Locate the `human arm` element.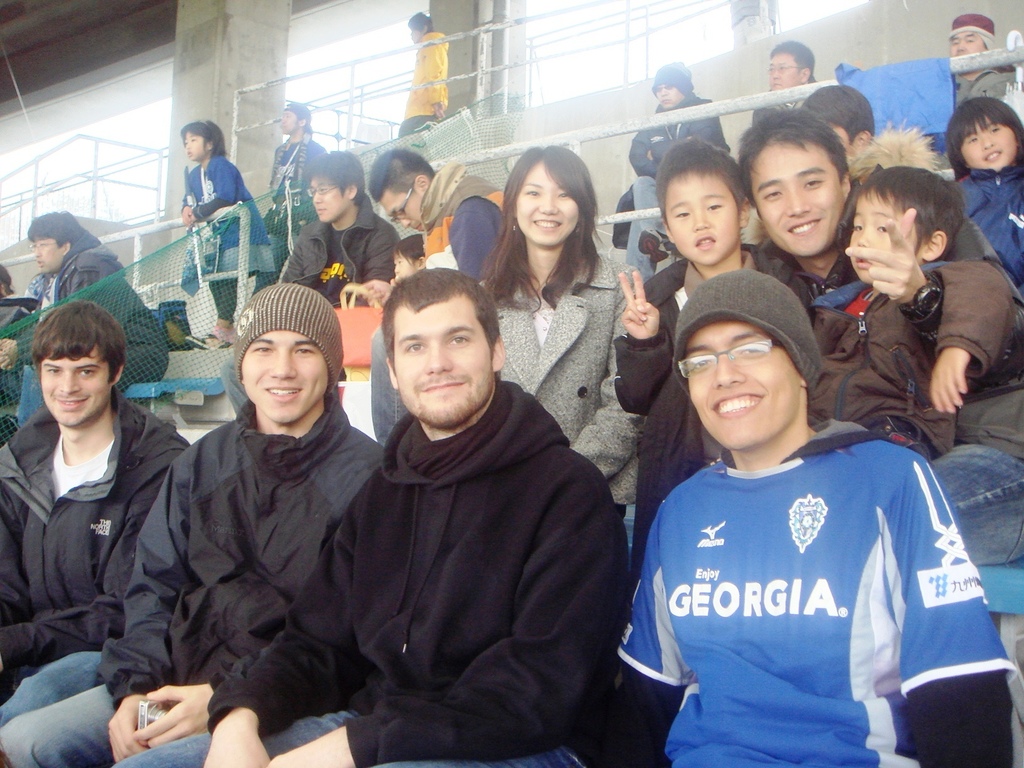
Element bbox: 202,525,340,767.
